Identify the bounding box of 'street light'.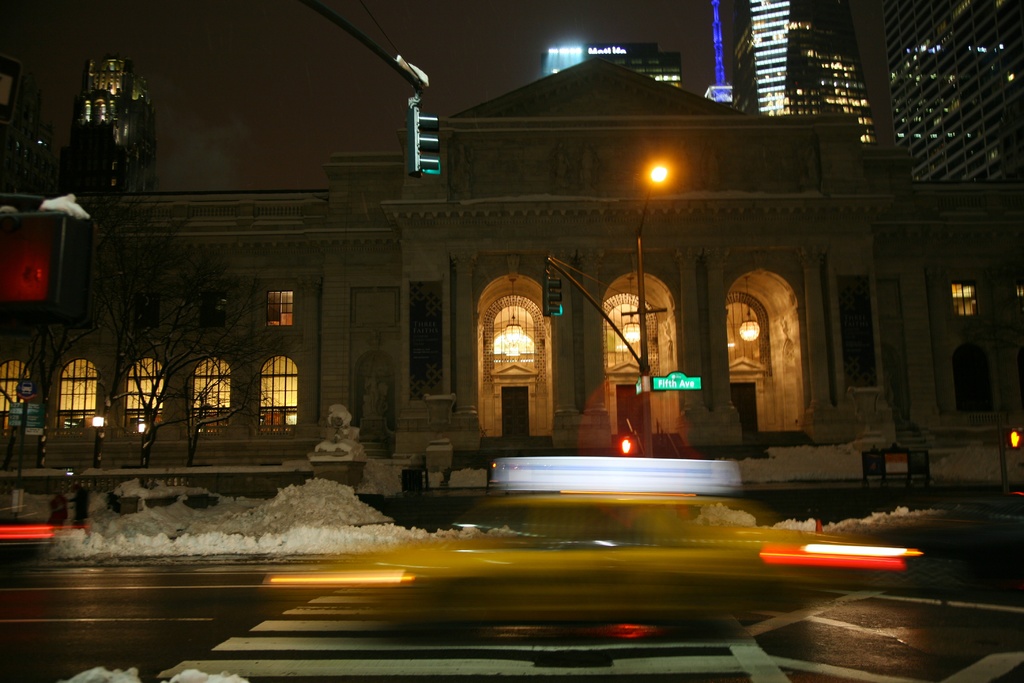
[621,156,674,456].
